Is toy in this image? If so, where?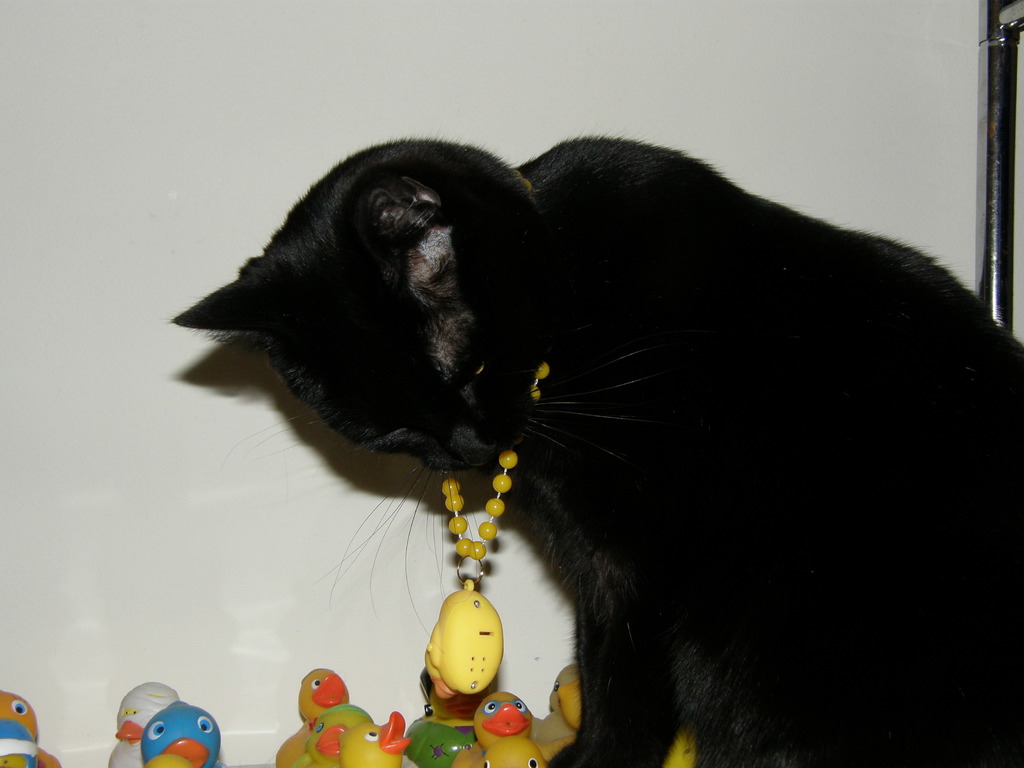
Yes, at x1=338 y1=712 x2=413 y2=767.
